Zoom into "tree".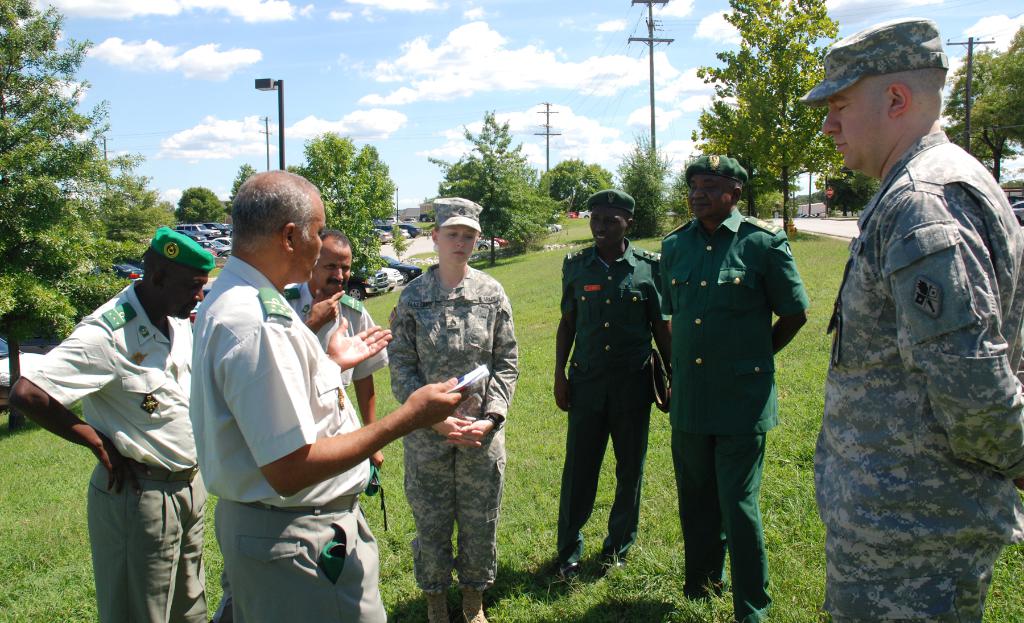
Zoom target: {"left": 967, "top": 21, "right": 1023, "bottom": 143}.
